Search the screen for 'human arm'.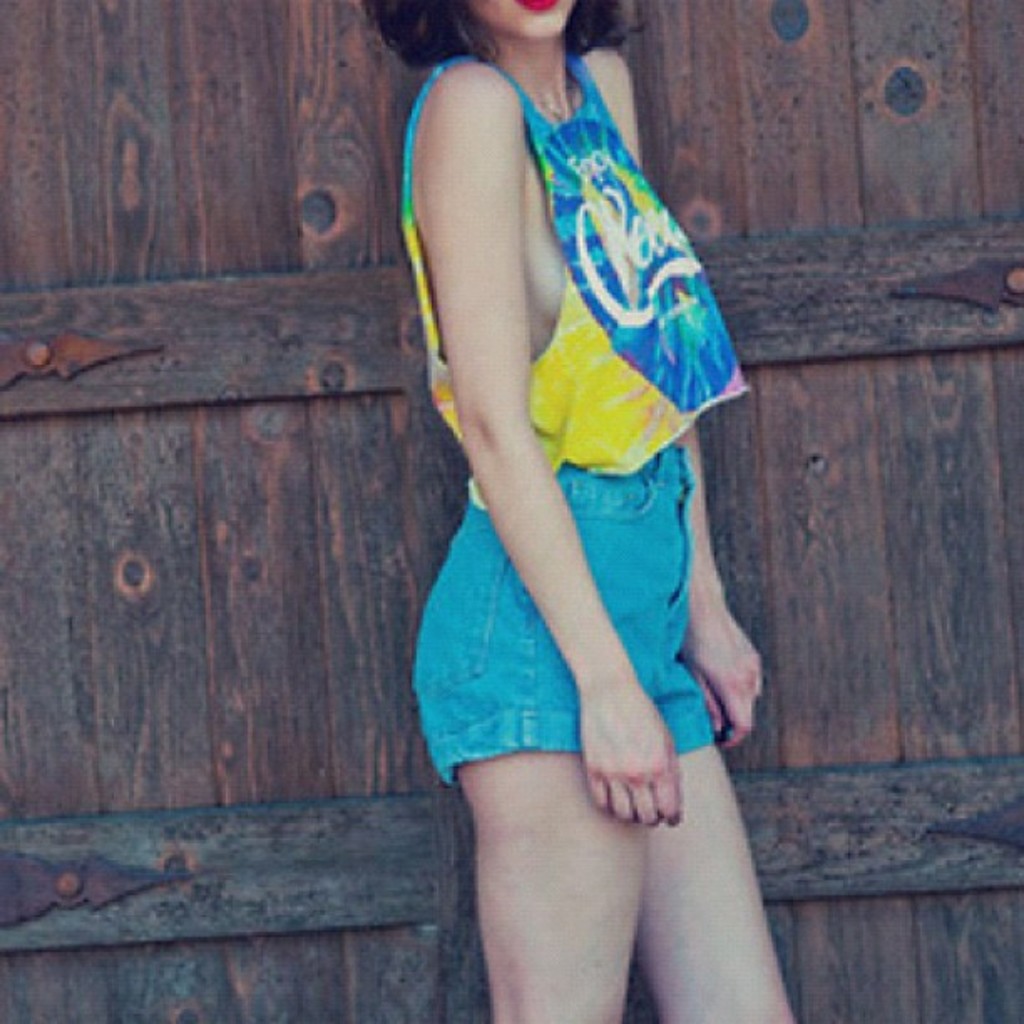
Found at region(407, 75, 733, 887).
